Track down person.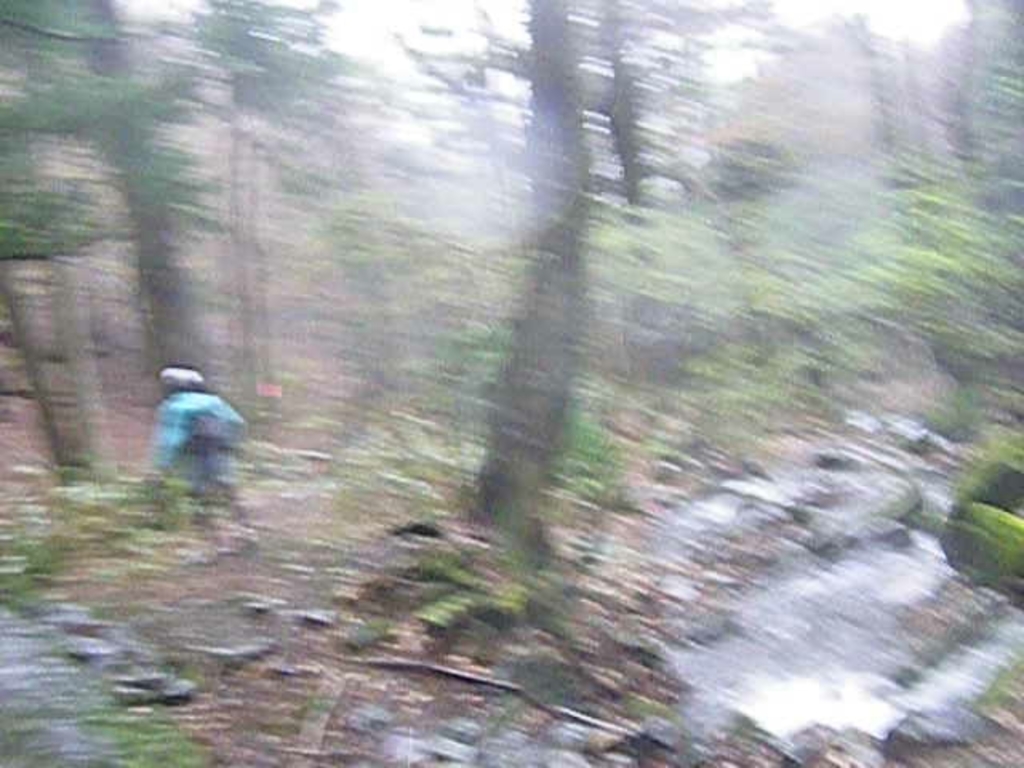
Tracked to [152,365,250,562].
